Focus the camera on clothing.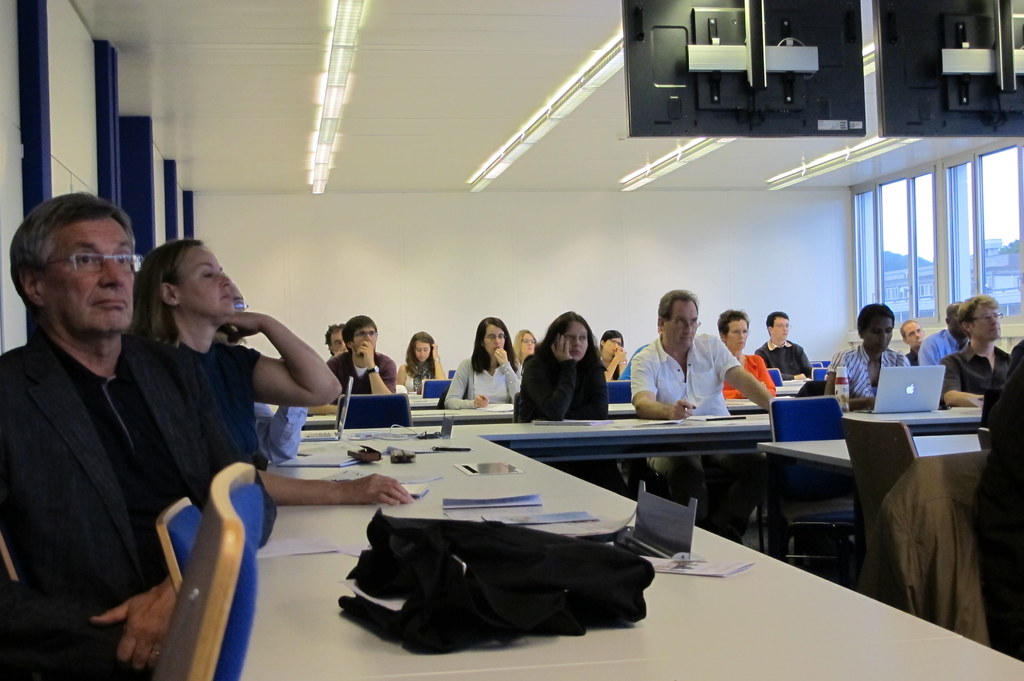
Focus region: 443,353,519,414.
